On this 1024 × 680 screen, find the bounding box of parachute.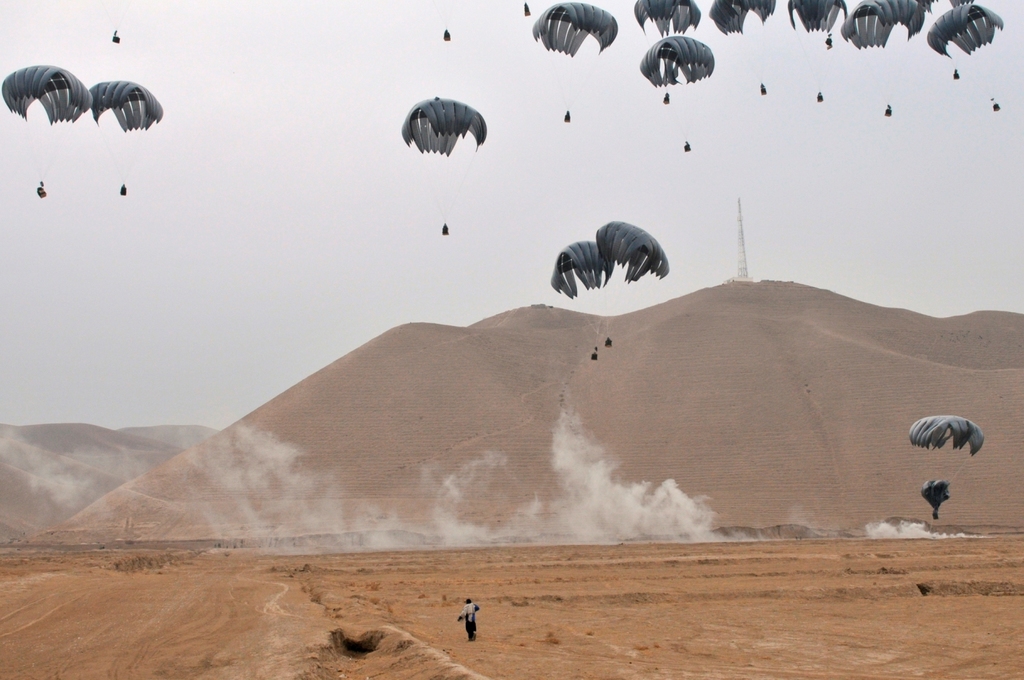
Bounding box: bbox=[708, 0, 777, 97].
